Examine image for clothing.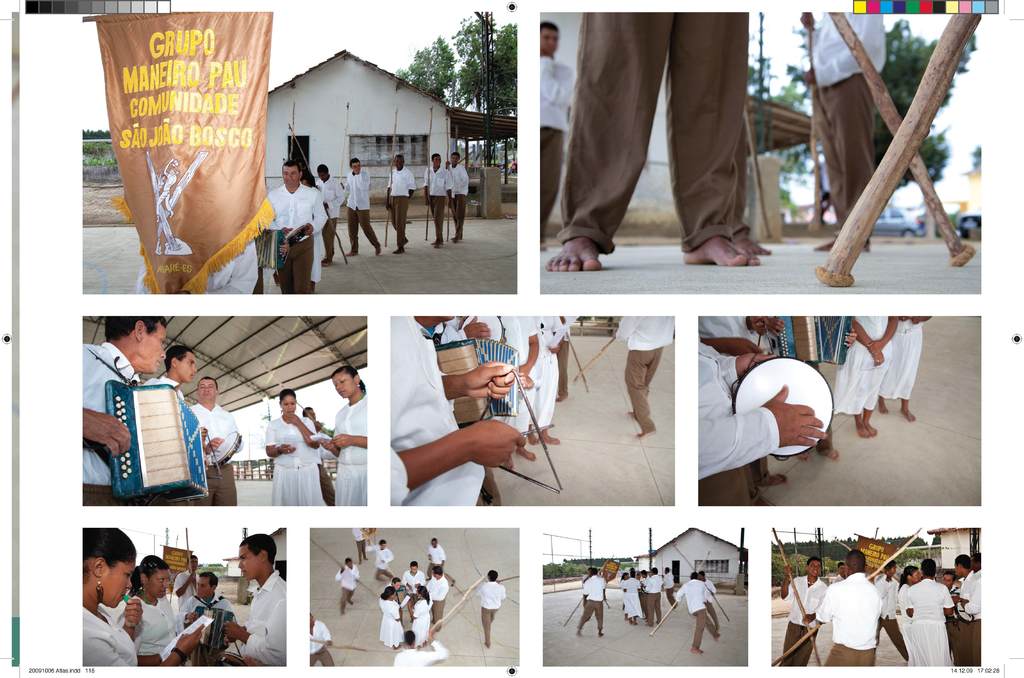
Examination result: left=401, top=641, right=445, bottom=675.
